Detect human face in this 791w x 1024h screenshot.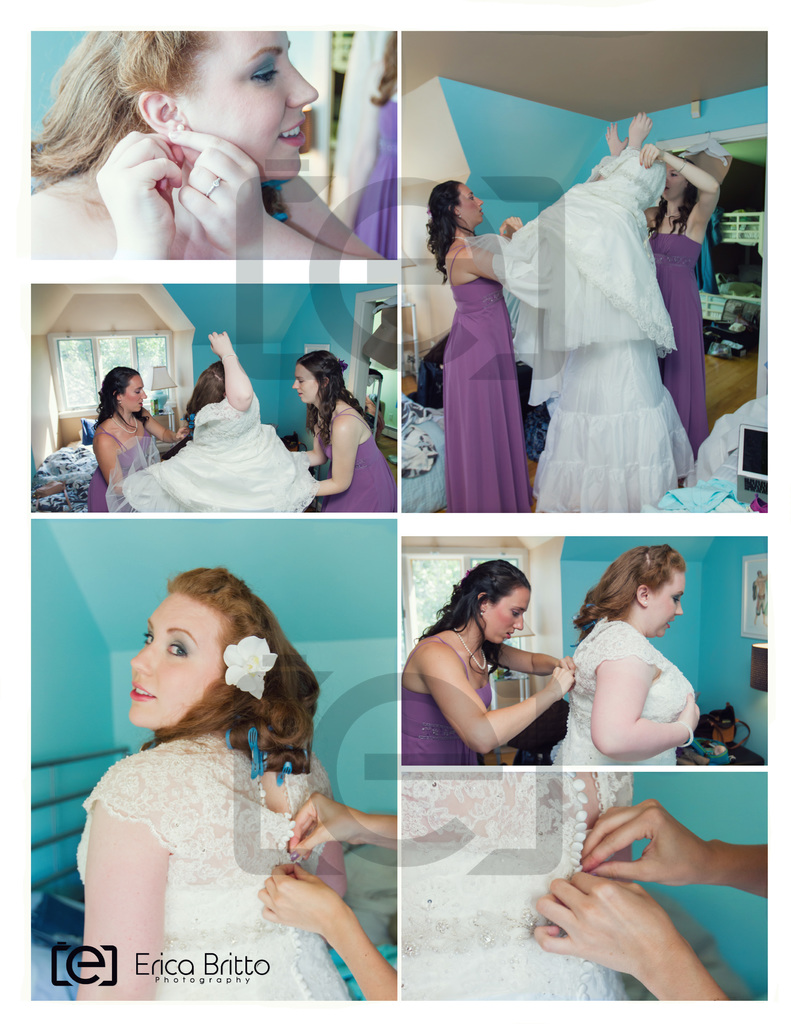
Detection: bbox=[132, 589, 230, 728].
